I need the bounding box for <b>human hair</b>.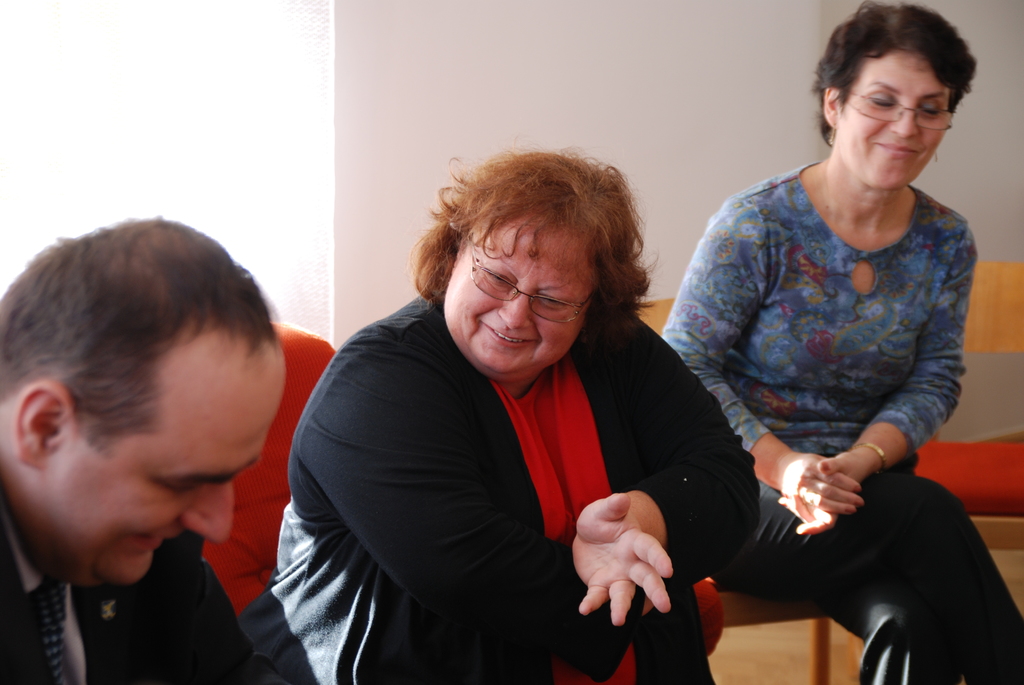
Here it is: [left=403, top=140, right=658, bottom=352].
